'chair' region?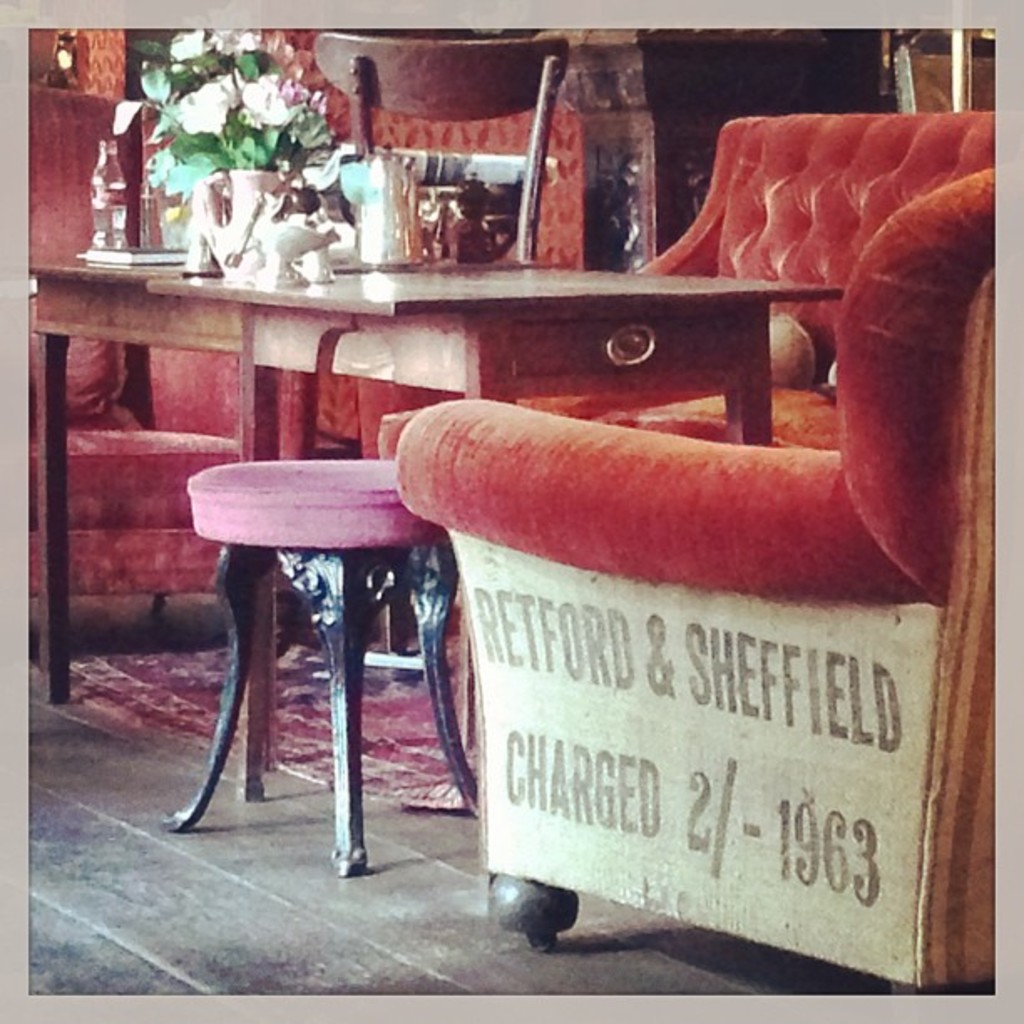
393 169 994 996
